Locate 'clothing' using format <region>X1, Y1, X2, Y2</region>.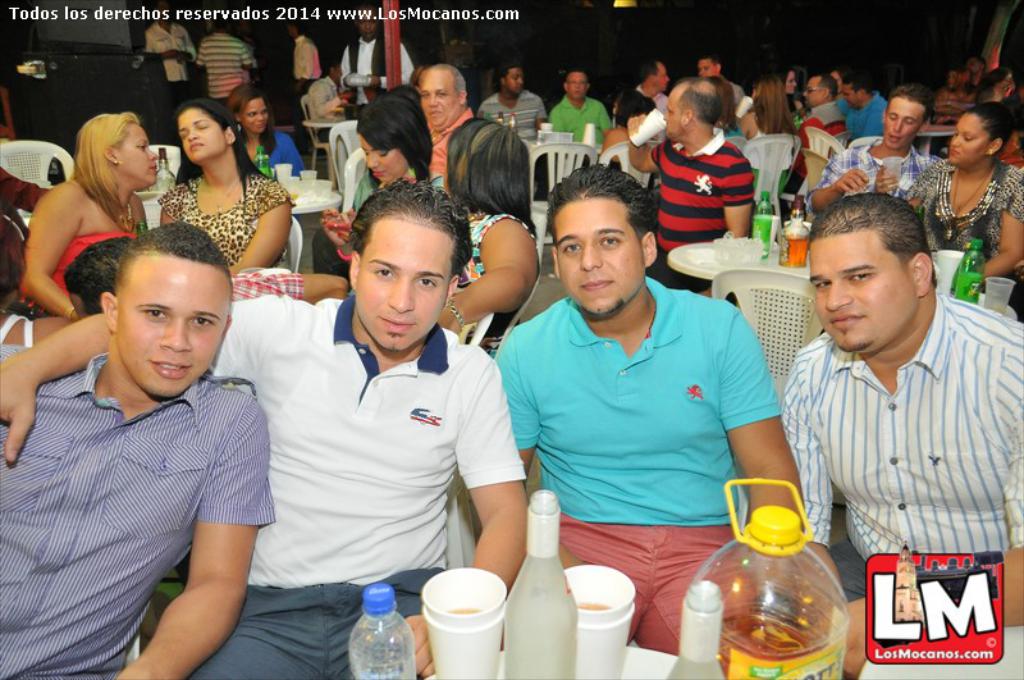
<region>467, 209, 538, 351</region>.
